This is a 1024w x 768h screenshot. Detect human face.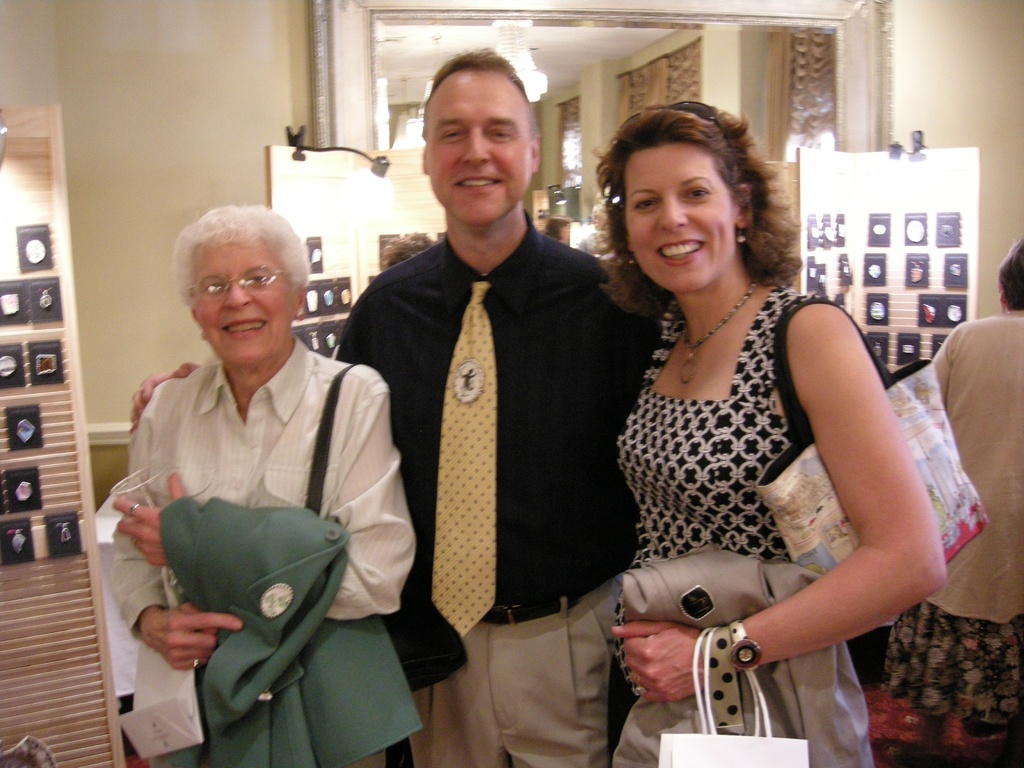
423 69 532 225.
